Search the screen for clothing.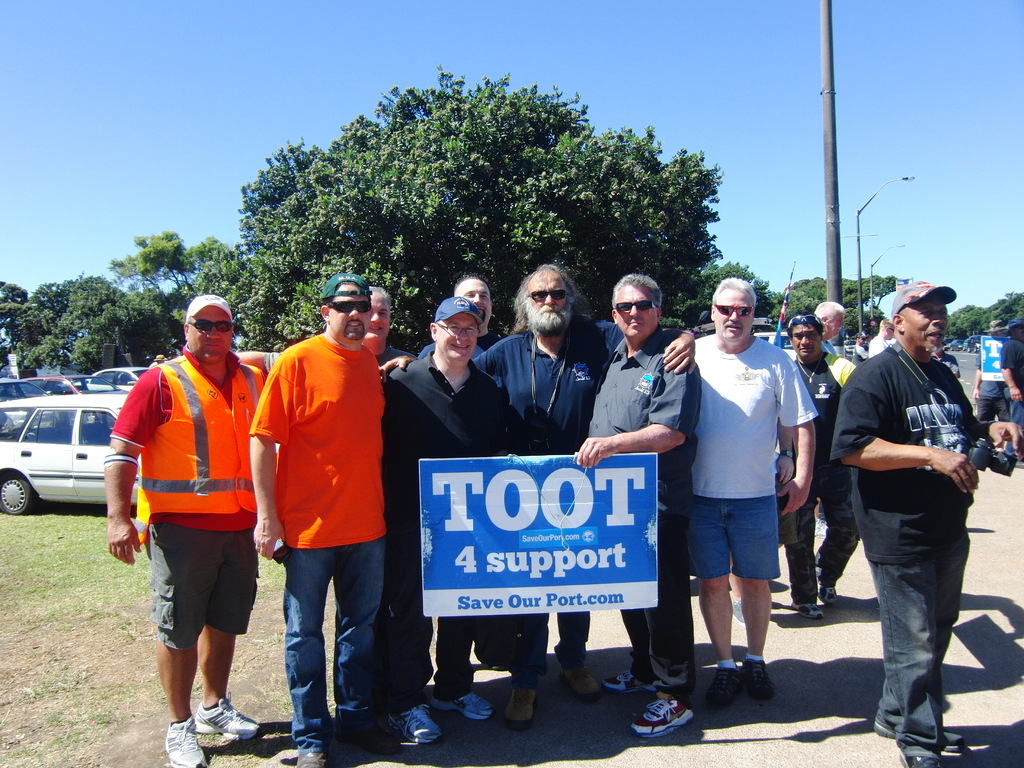
Found at left=254, top=317, right=388, bottom=646.
